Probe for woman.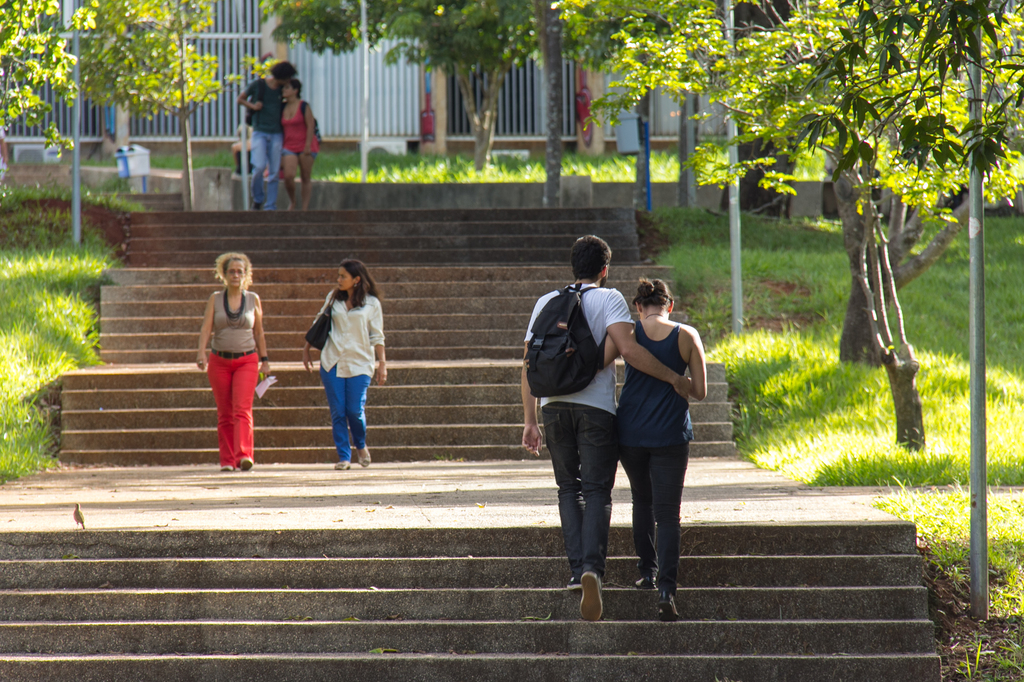
Probe result: (300,255,387,467).
